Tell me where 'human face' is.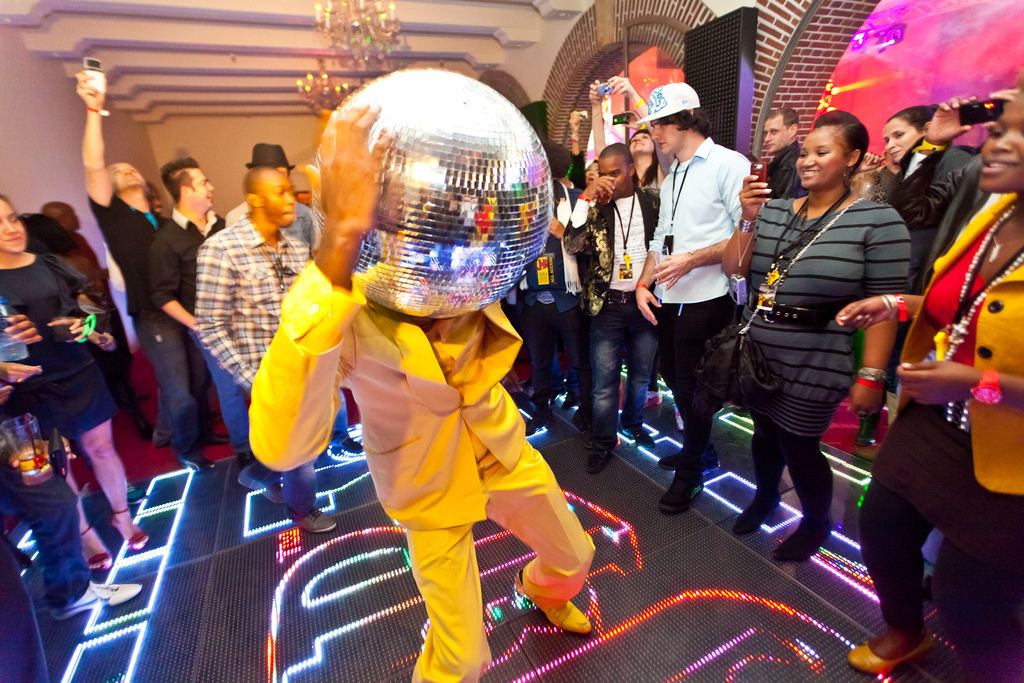
'human face' is at [880,121,920,162].
